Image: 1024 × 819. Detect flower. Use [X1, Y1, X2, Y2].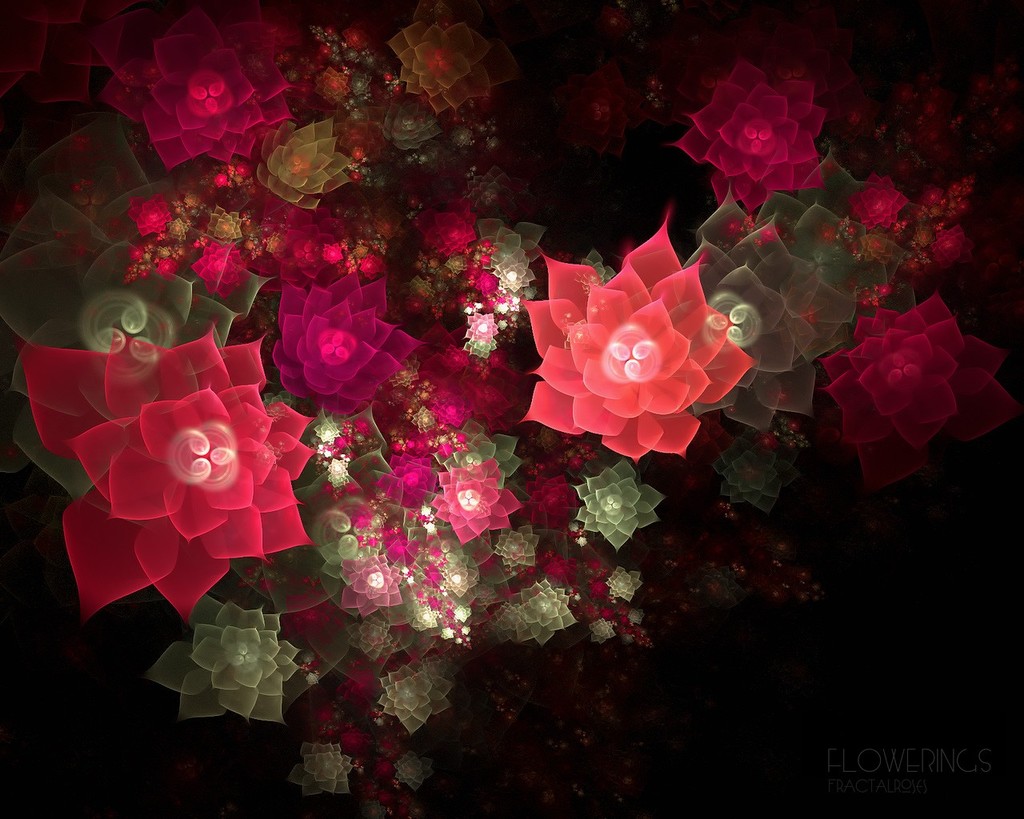
[506, 193, 767, 472].
